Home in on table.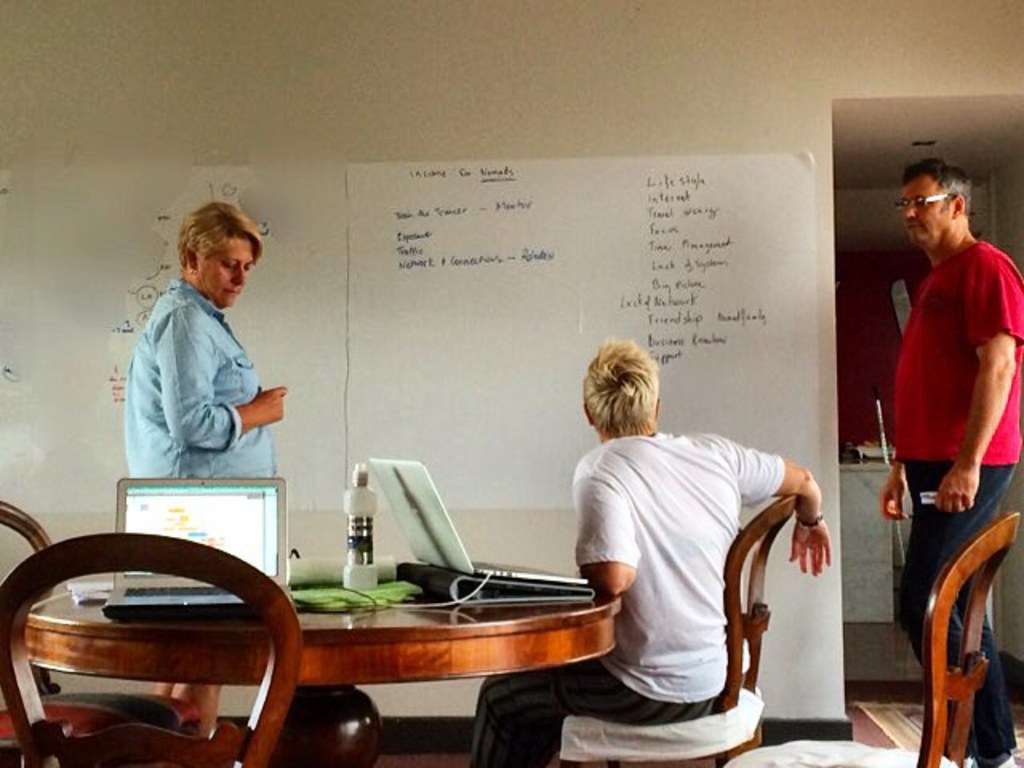
Homed in at x1=24, y1=560, x2=626, y2=766.
